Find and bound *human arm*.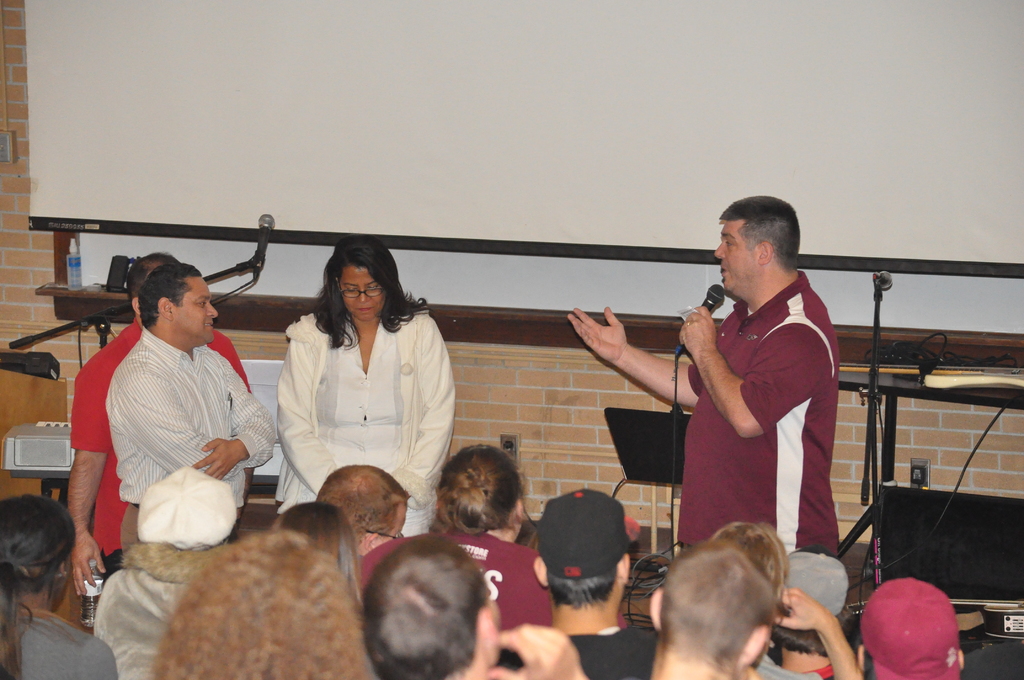
Bound: (272, 316, 349, 529).
